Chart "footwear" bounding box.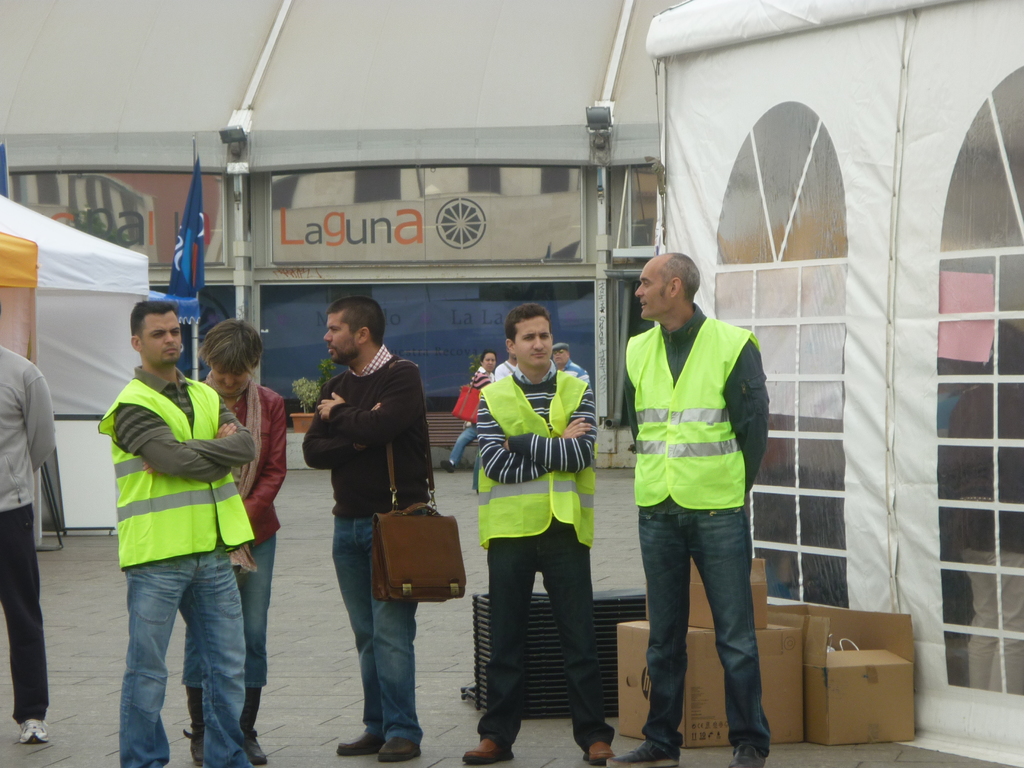
Charted: <bbox>340, 730, 389, 750</bbox>.
